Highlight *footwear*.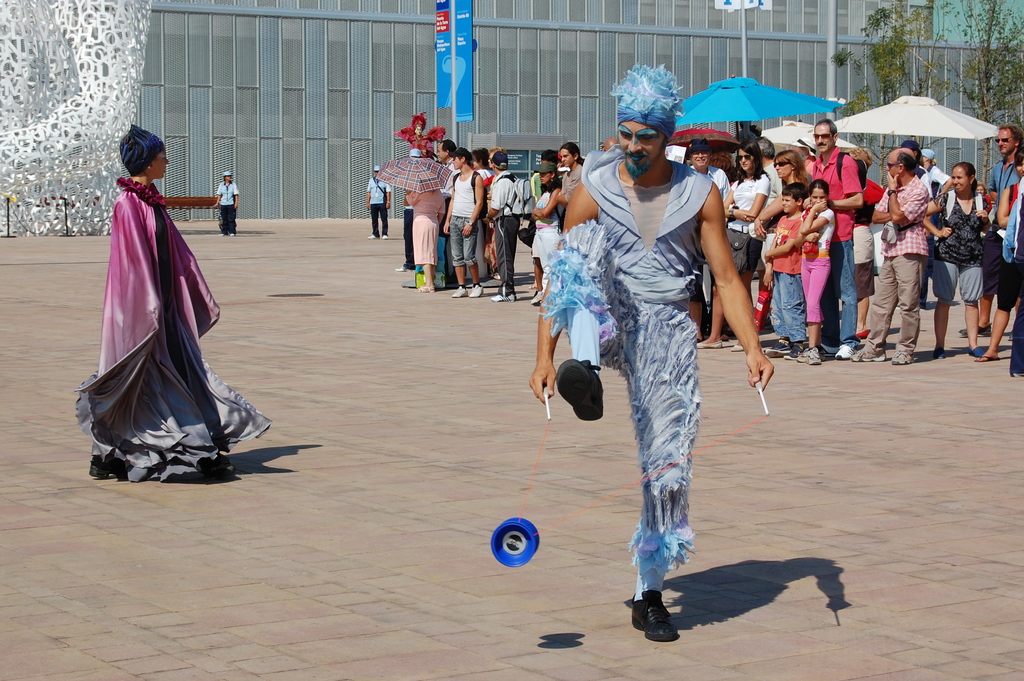
Highlighted region: [x1=836, y1=343, x2=851, y2=361].
